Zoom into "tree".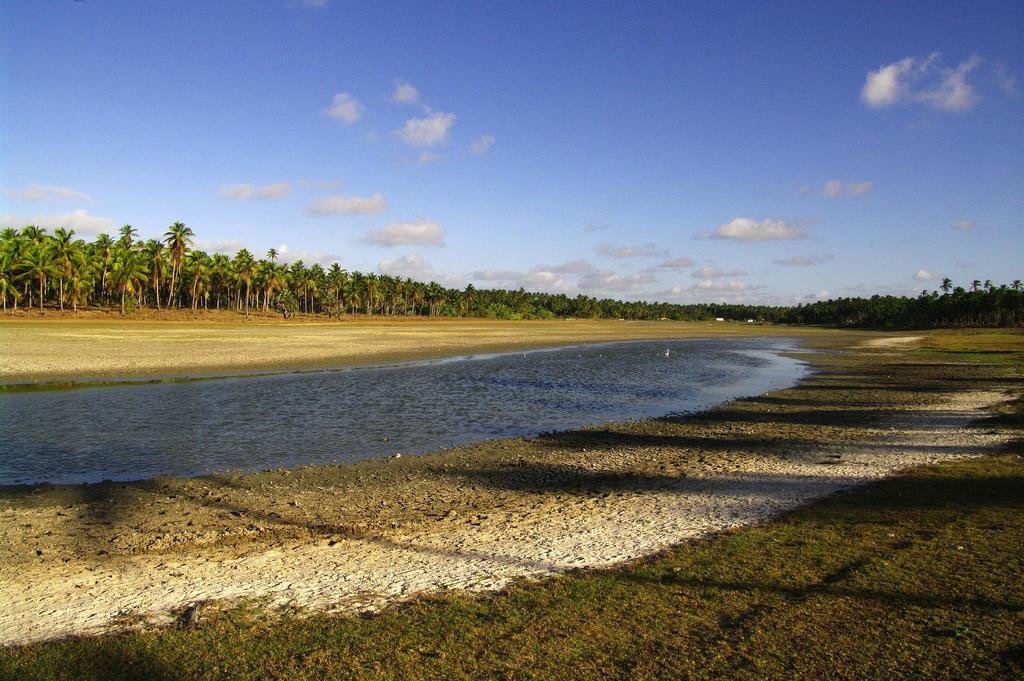
Zoom target: [left=1012, top=277, right=1023, bottom=294].
